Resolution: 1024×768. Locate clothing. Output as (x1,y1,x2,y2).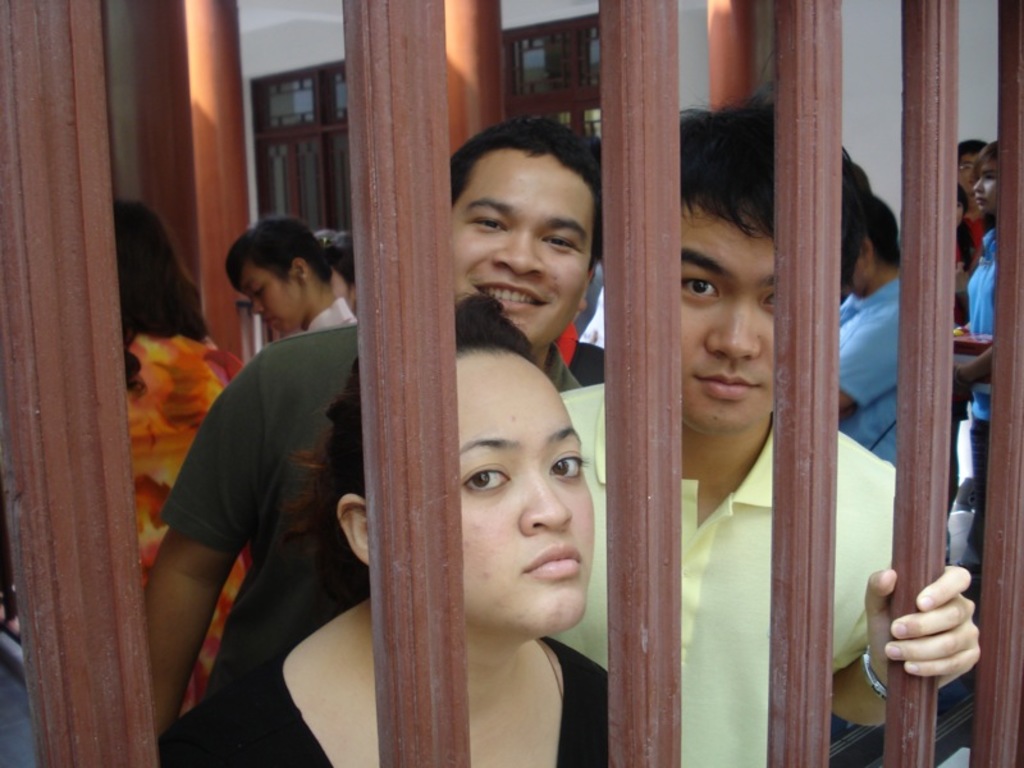
(160,325,580,705).
